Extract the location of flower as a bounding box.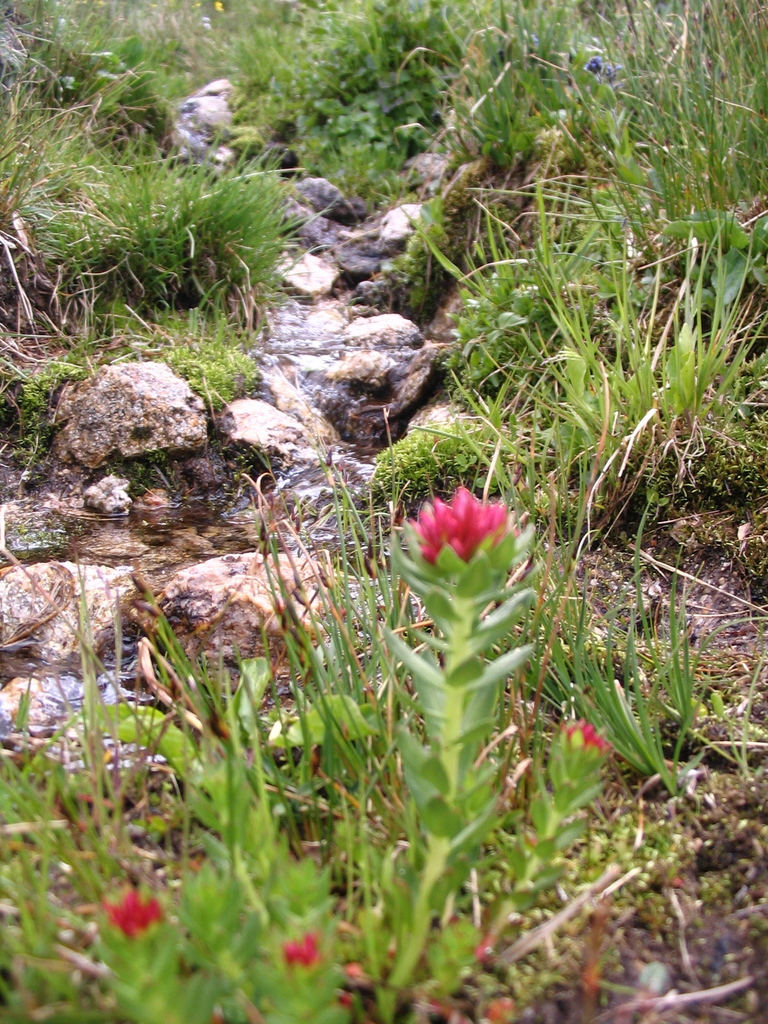
pyautogui.locateOnScreen(97, 882, 168, 941).
